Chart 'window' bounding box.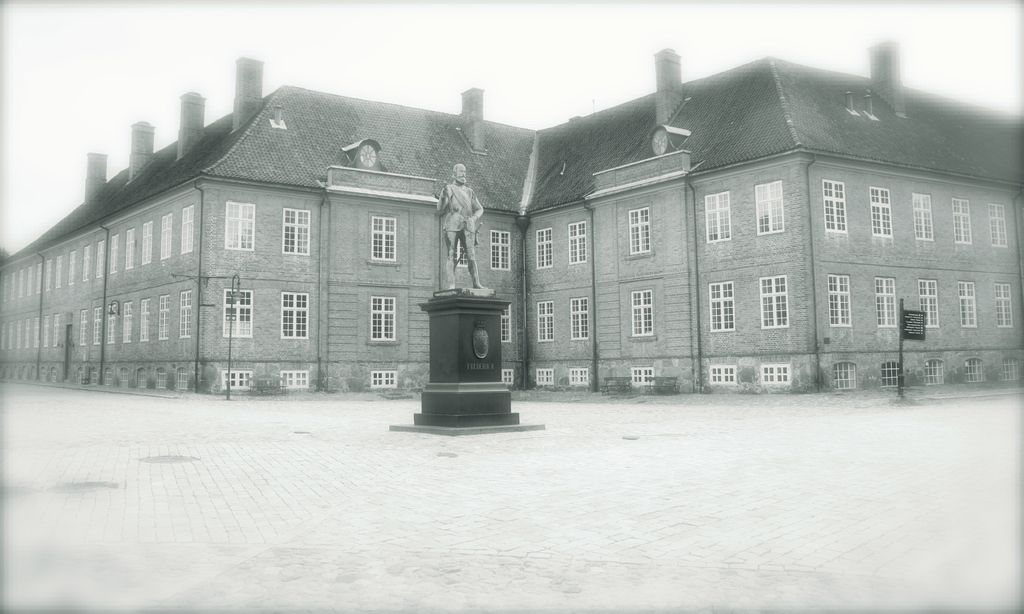
Charted: <region>884, 362, 900, 387</region>.
